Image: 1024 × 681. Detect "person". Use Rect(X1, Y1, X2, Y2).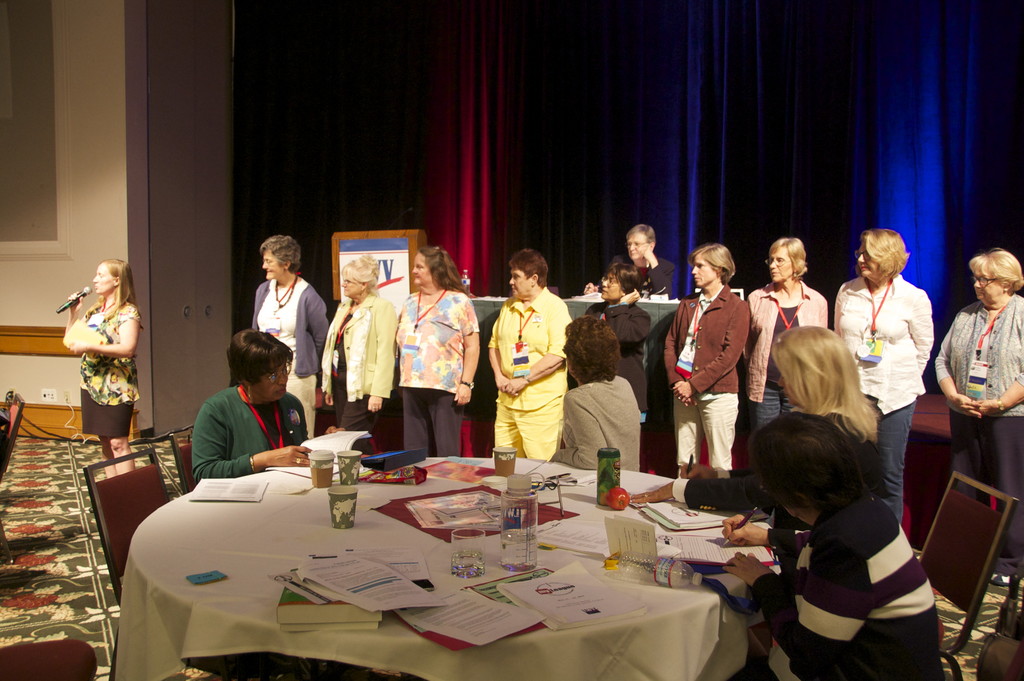
Rect(593, 256, 655, 431).
